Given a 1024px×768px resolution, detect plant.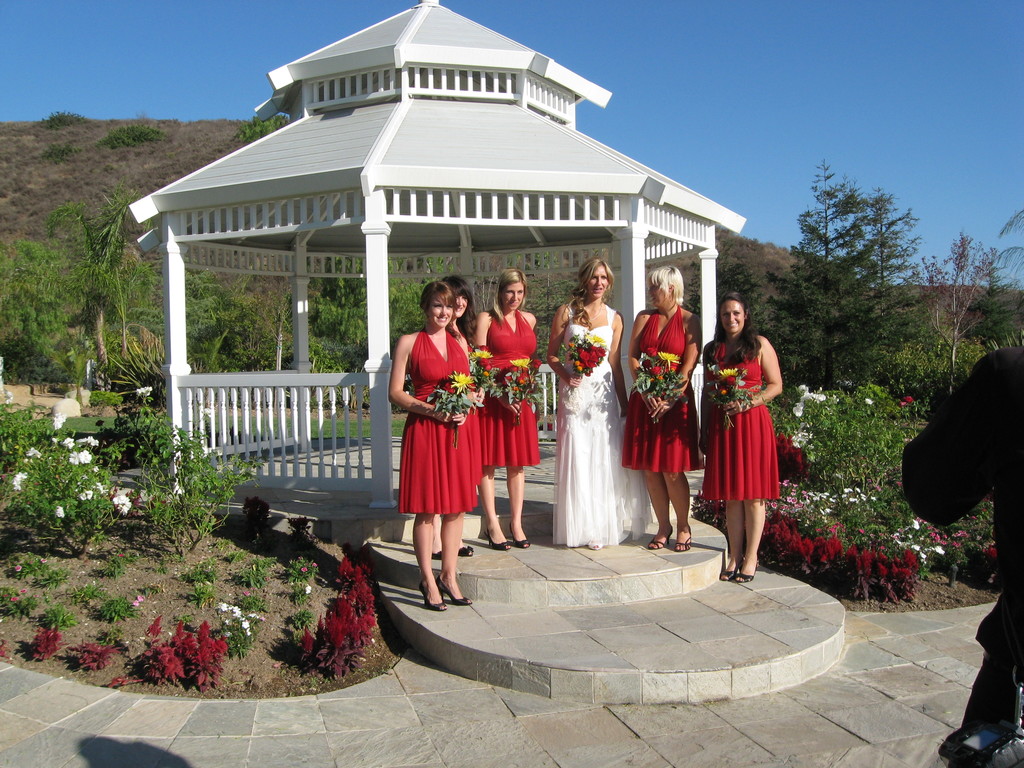
{"x1": 90, "y1": 389, "x2": 120, "y2": 408}.
